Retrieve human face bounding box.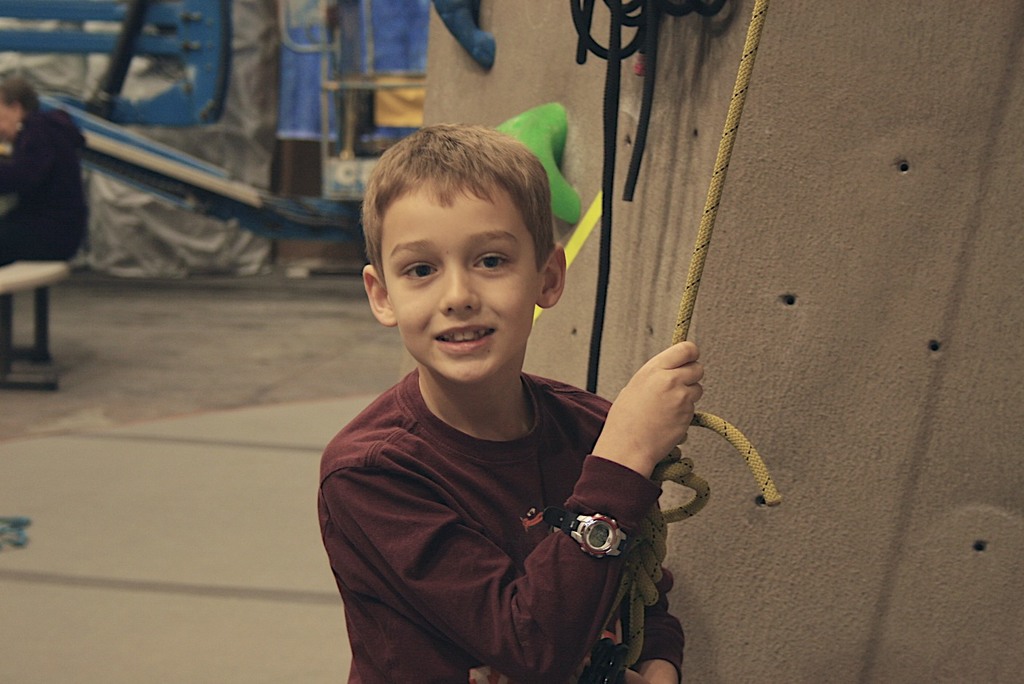
Bounding box: bbox=[0, 104, 23, 138].
